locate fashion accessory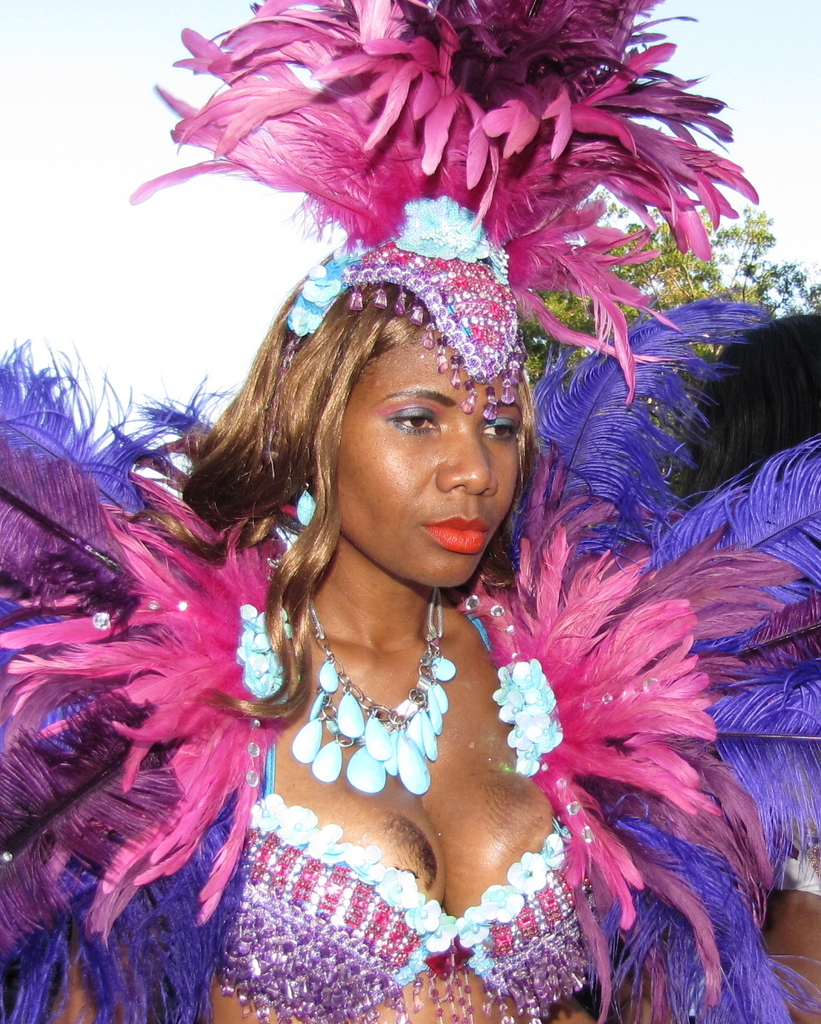
region(352, 245, 530, 420)
